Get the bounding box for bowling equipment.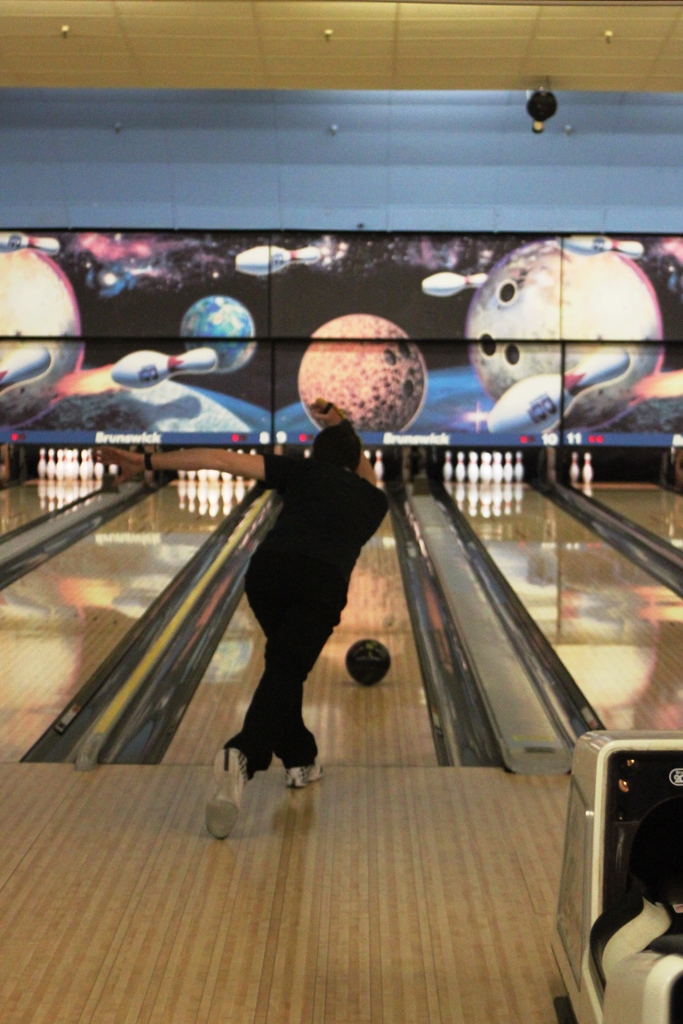
105,340,213,390.
